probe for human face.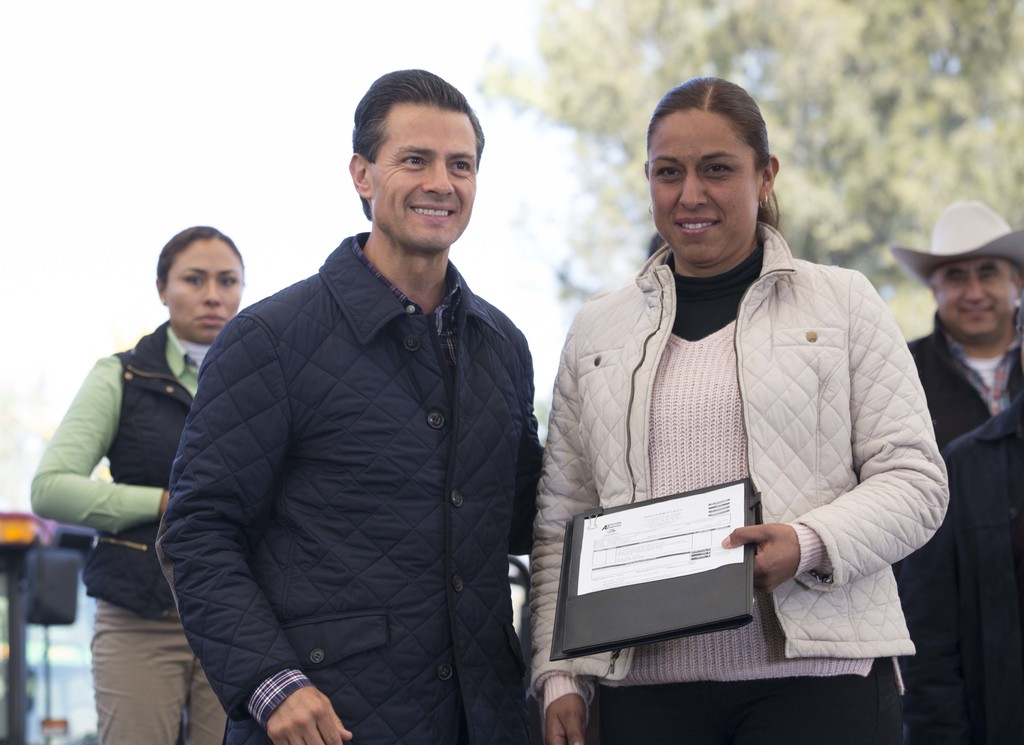
Probe result: [left=651, top=111, right=755, bottom=263].
